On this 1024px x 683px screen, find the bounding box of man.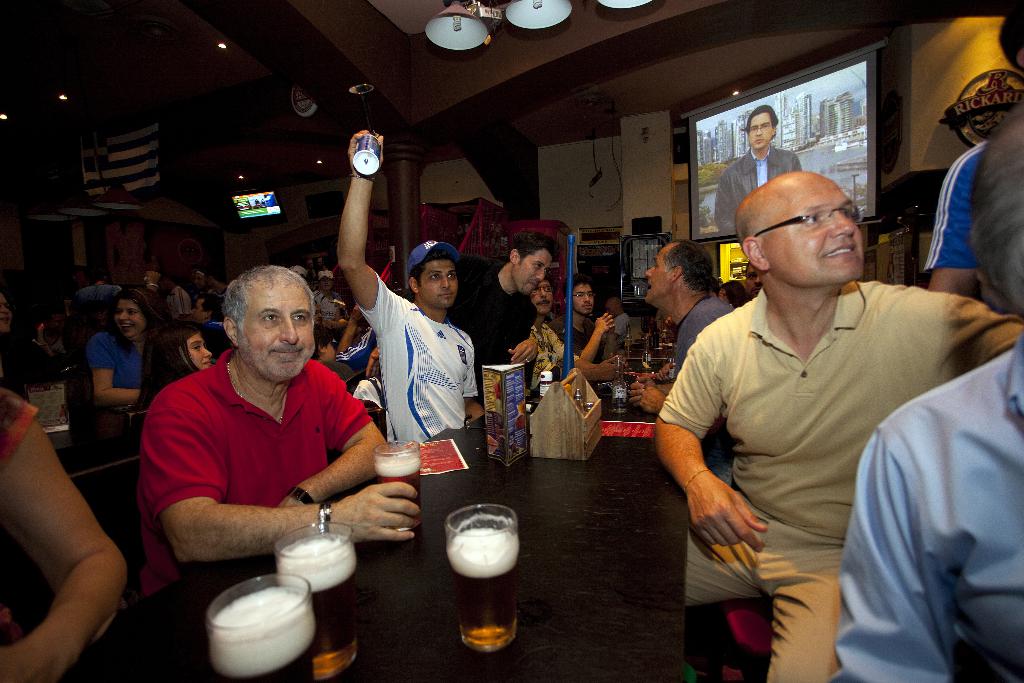
Bounding box: crop(336, 305, 382, 366).
